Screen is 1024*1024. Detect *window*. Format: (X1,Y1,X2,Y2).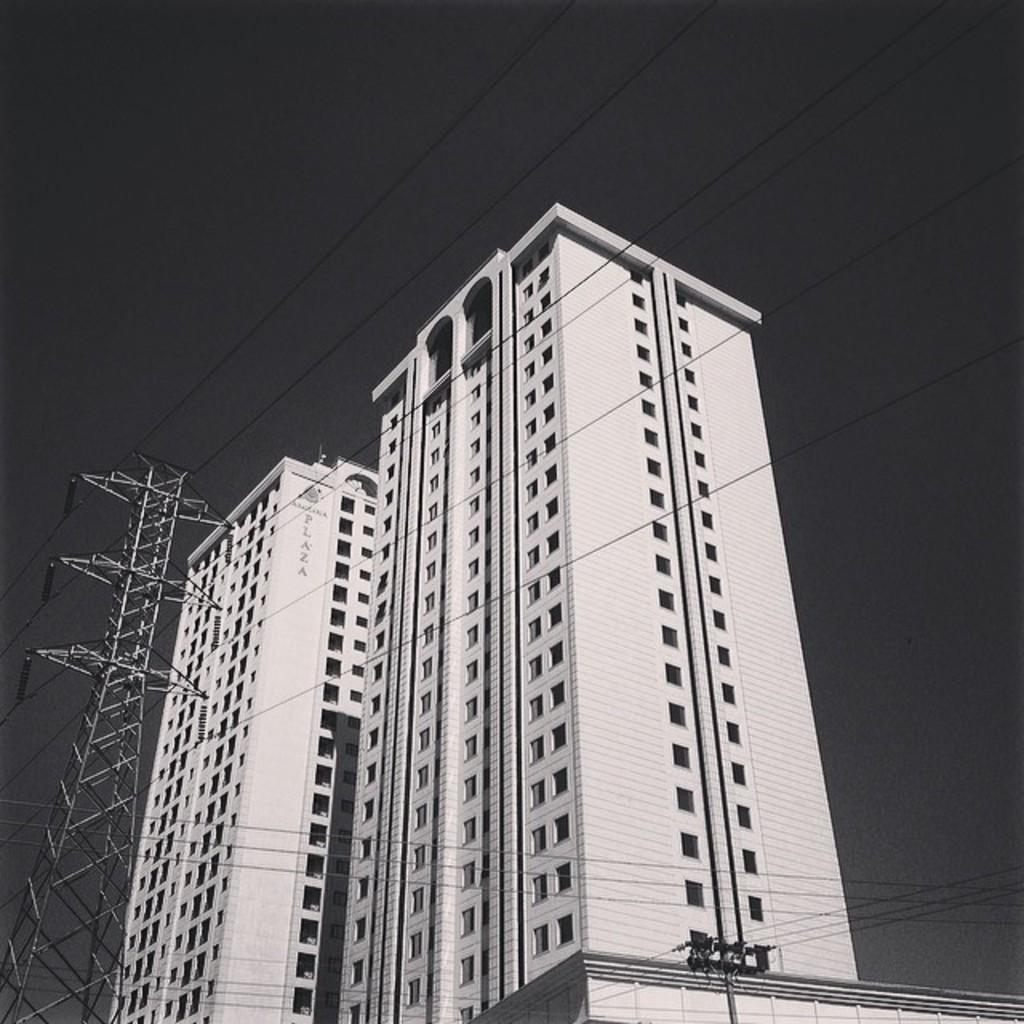
(693,477,710,498).
